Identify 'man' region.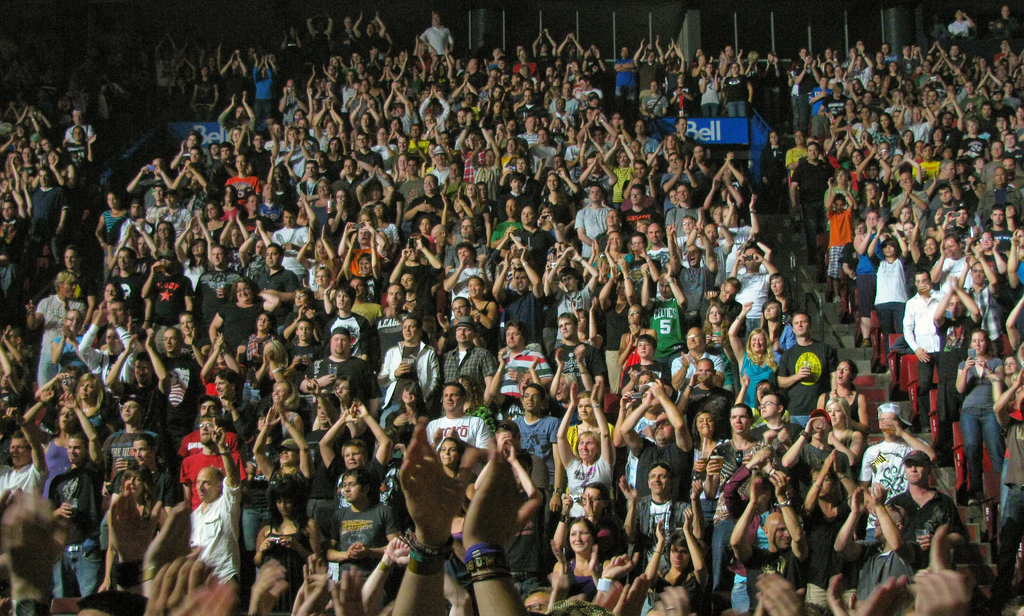
Region: <region>351, 79, 380, 124</region>.
